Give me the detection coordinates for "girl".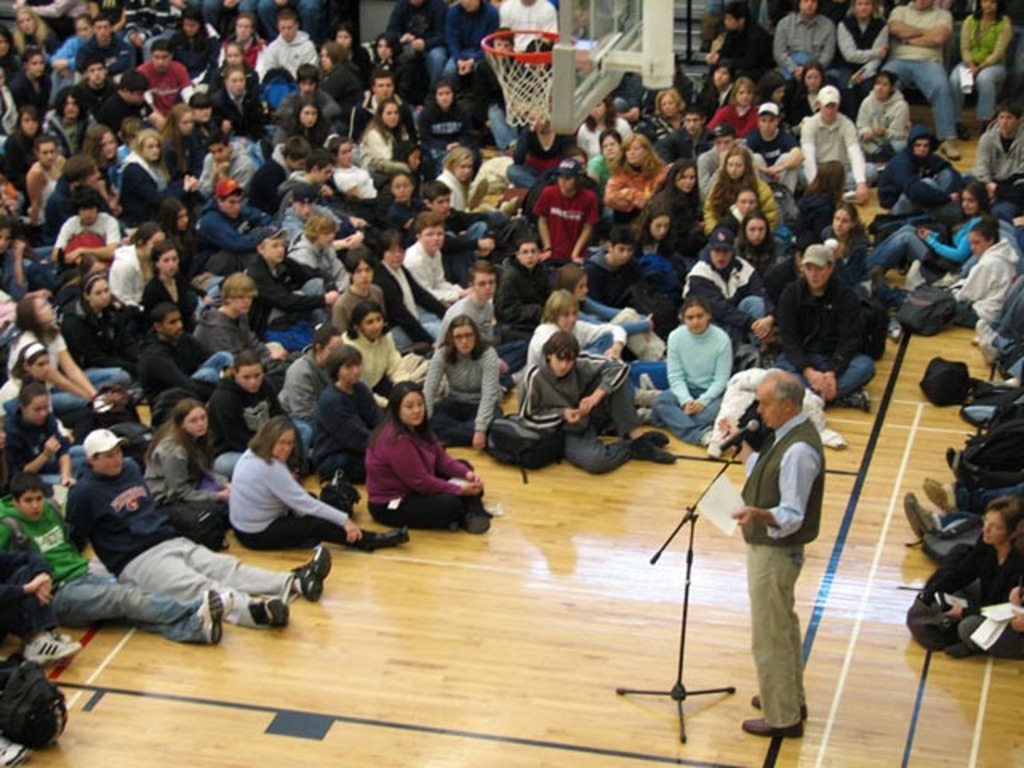
[949, 221, 1011, 330].
